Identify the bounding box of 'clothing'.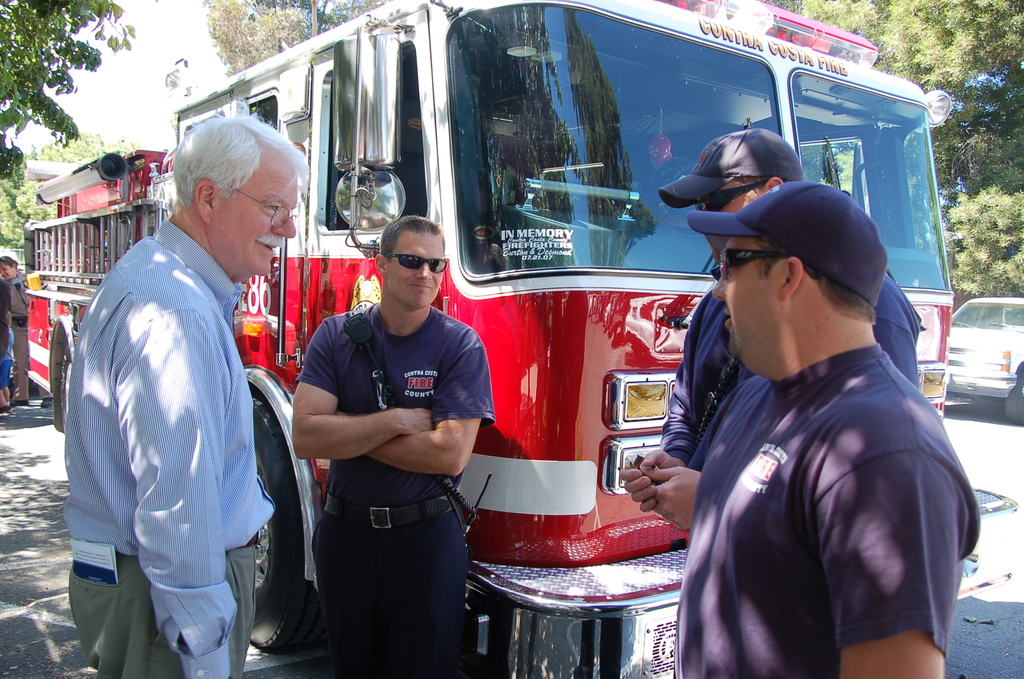
Rect(63, 217, 275, 678).
